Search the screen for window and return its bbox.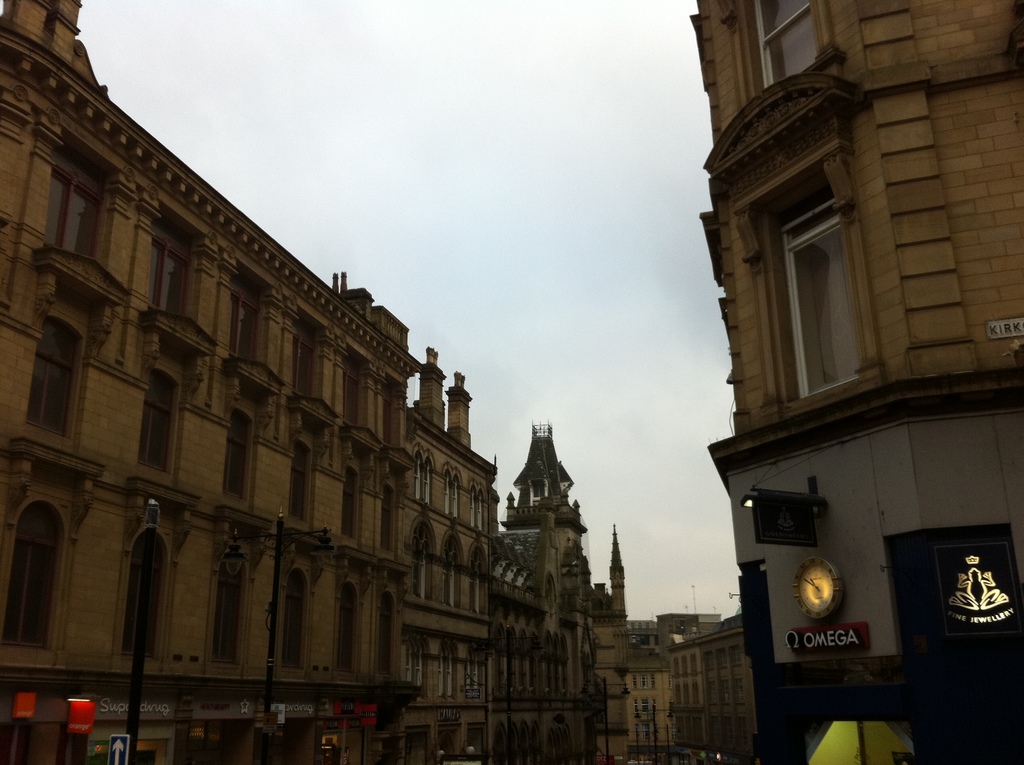
Found: BBox(146, 202, 206, 320).
